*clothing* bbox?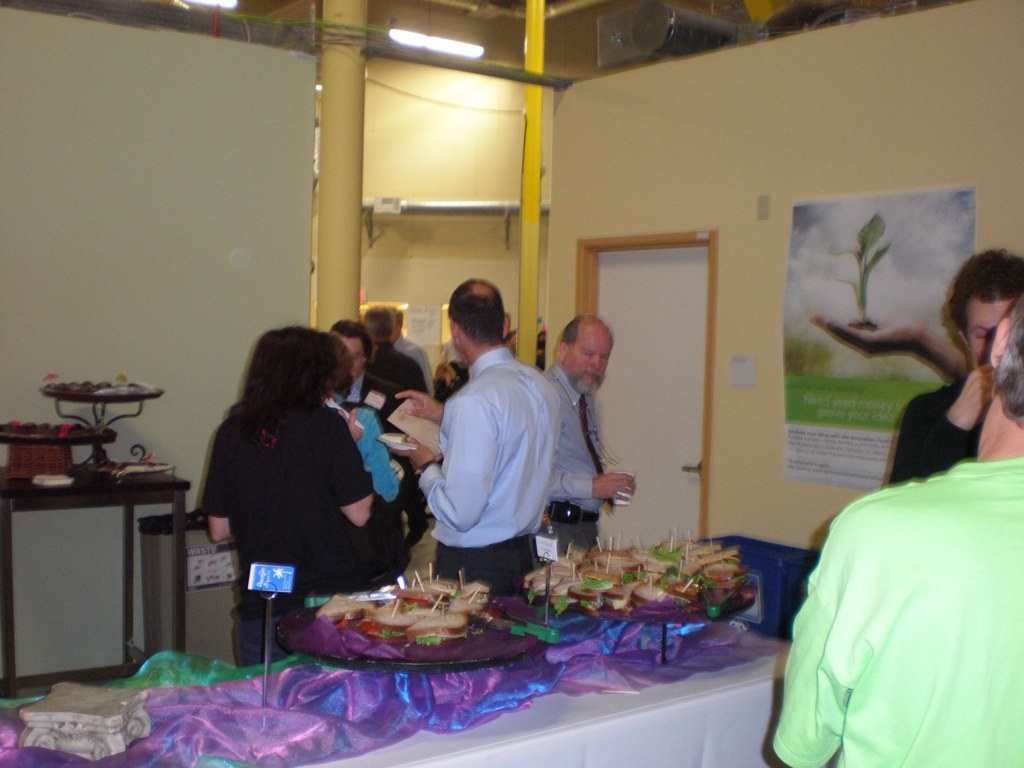
<box>414,349,566,591</box>
